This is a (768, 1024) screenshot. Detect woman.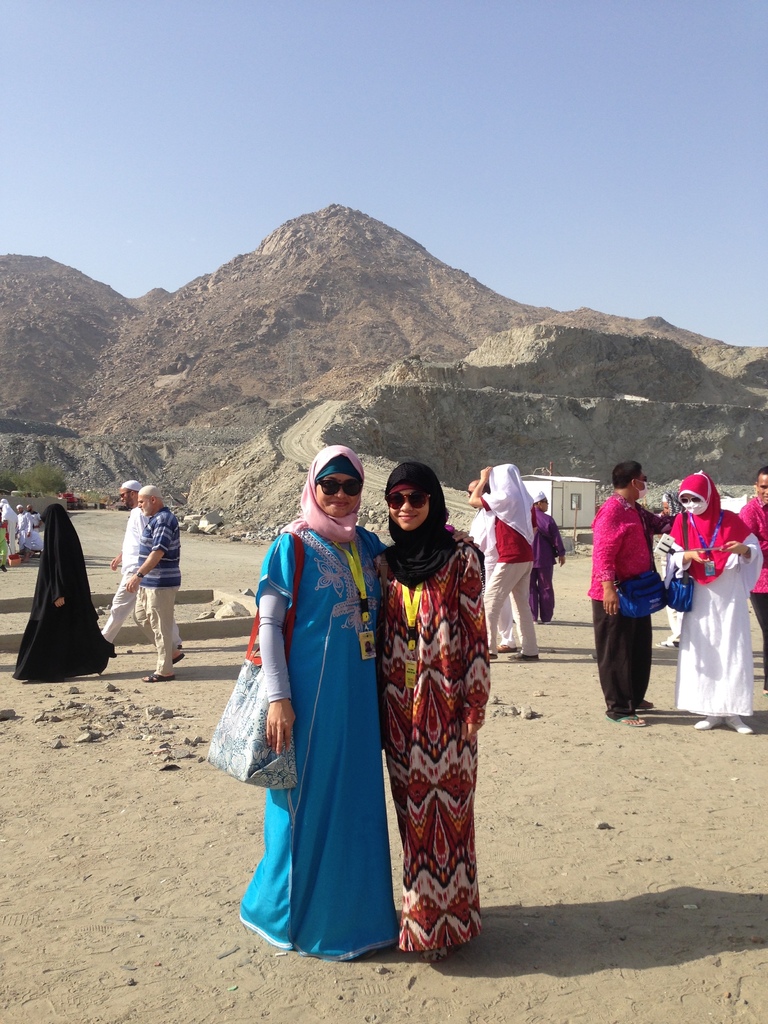
[left=664, top=466, right=763, bottom=737].
